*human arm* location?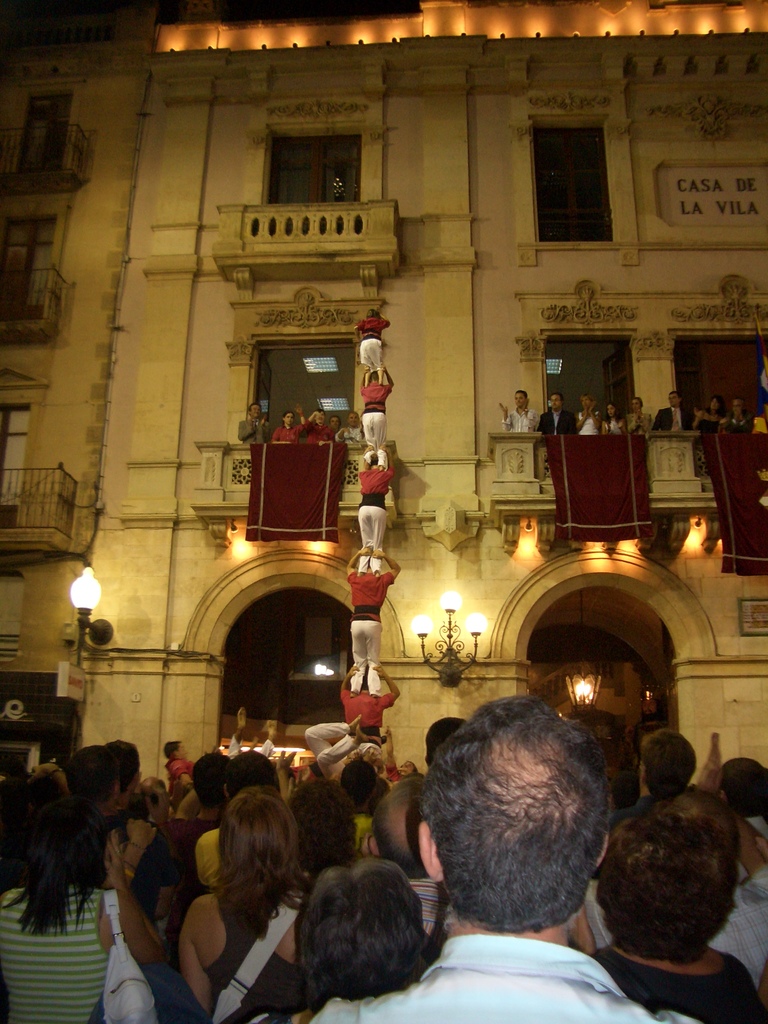
{"left": 226, "top": 702, "right": 248, "bottom": 760}
